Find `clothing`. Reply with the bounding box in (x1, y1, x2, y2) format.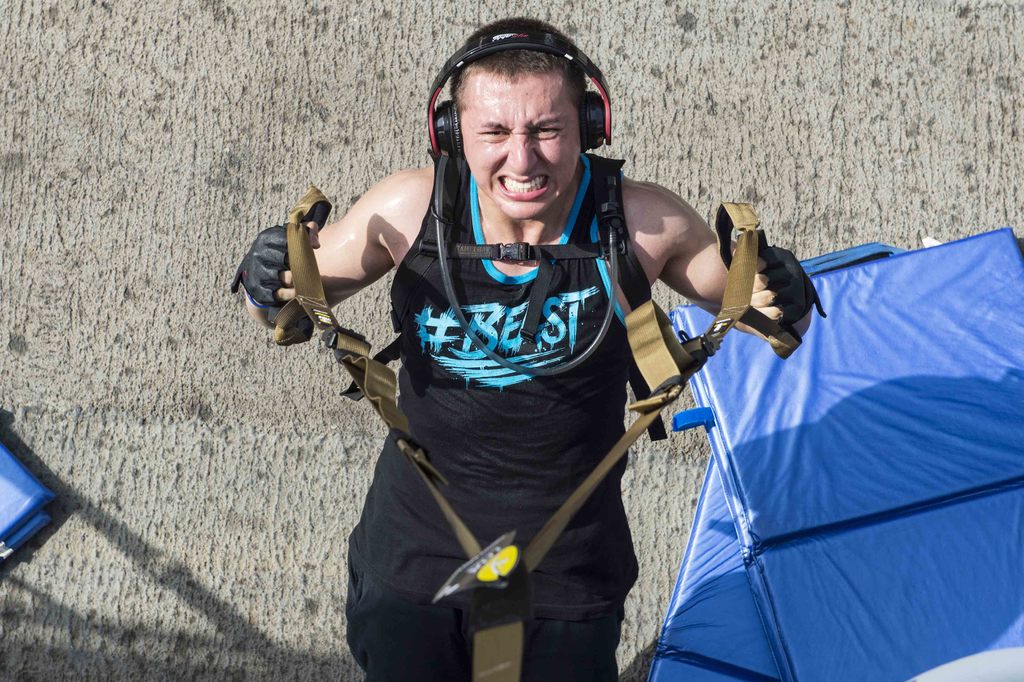
(339, 153, 645, 681).
